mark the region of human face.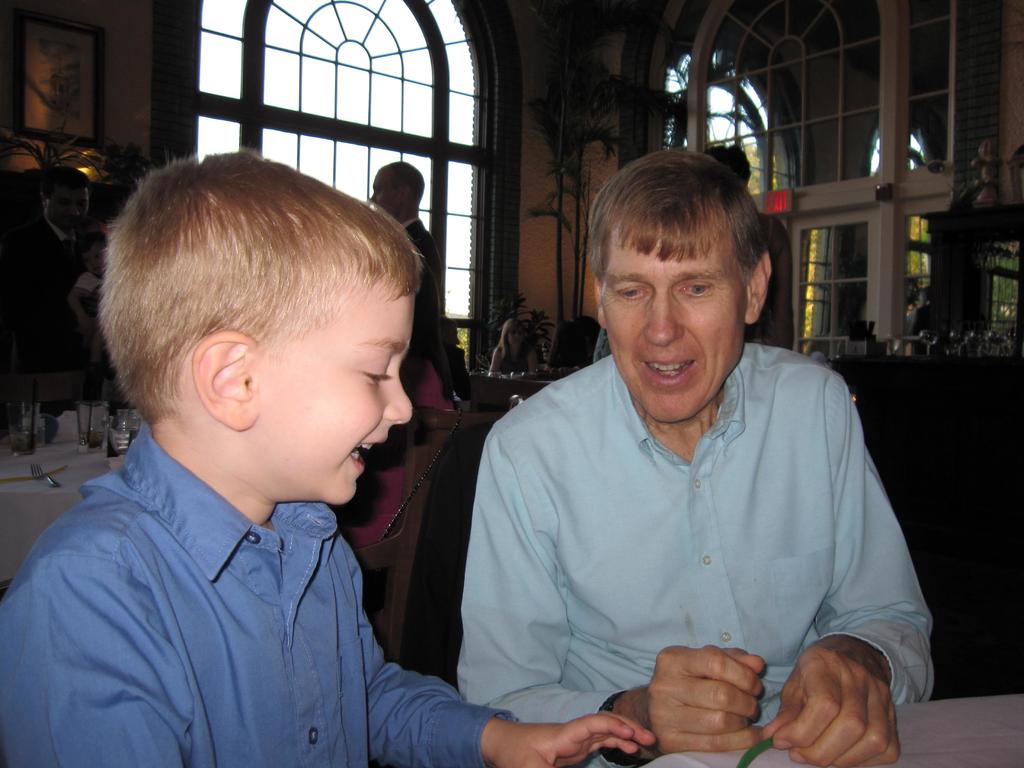
Region: 252 282 413 507.
